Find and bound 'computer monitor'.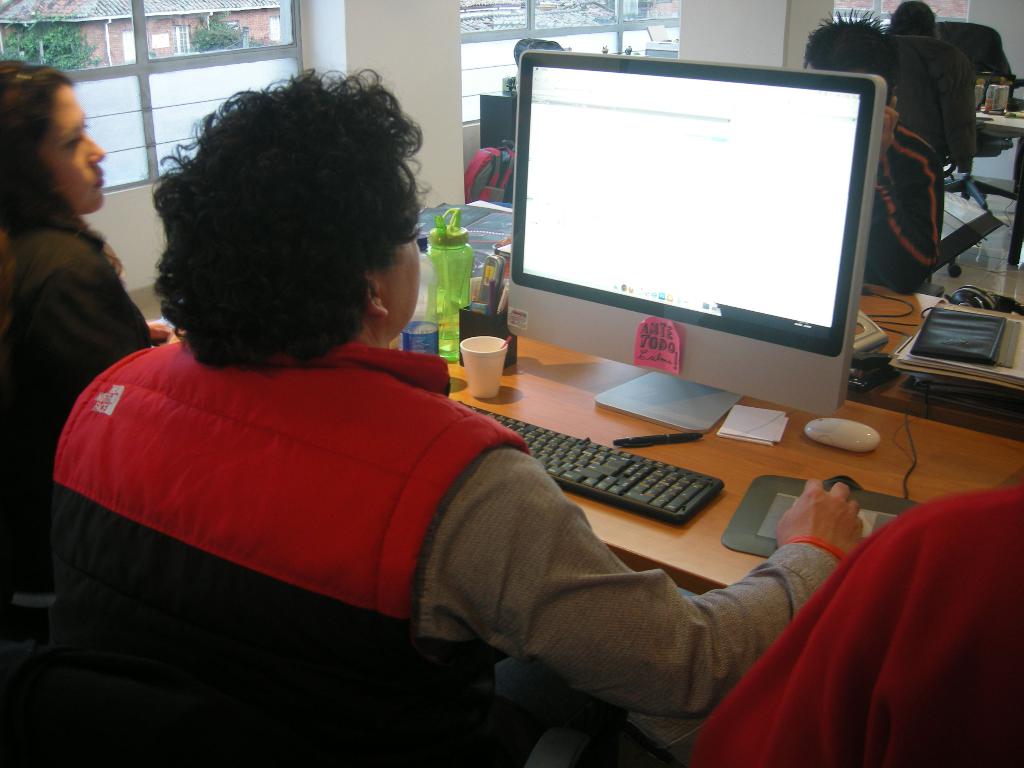
Bound: 483:49:897:424.
